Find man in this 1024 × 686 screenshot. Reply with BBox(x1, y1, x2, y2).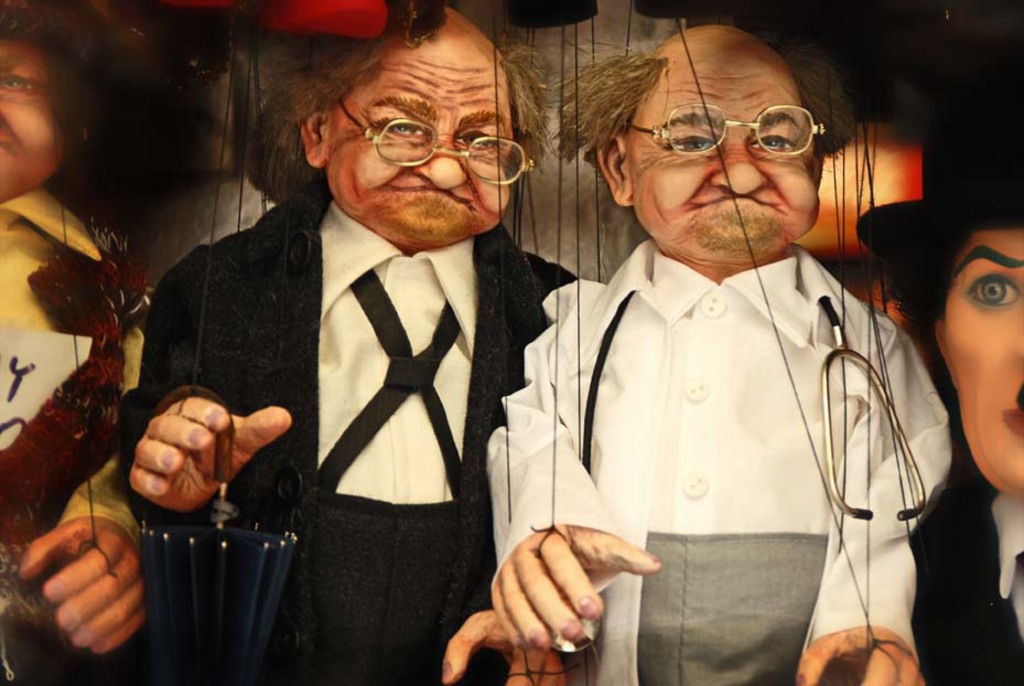
BBox(119, 0, 590, 685).
